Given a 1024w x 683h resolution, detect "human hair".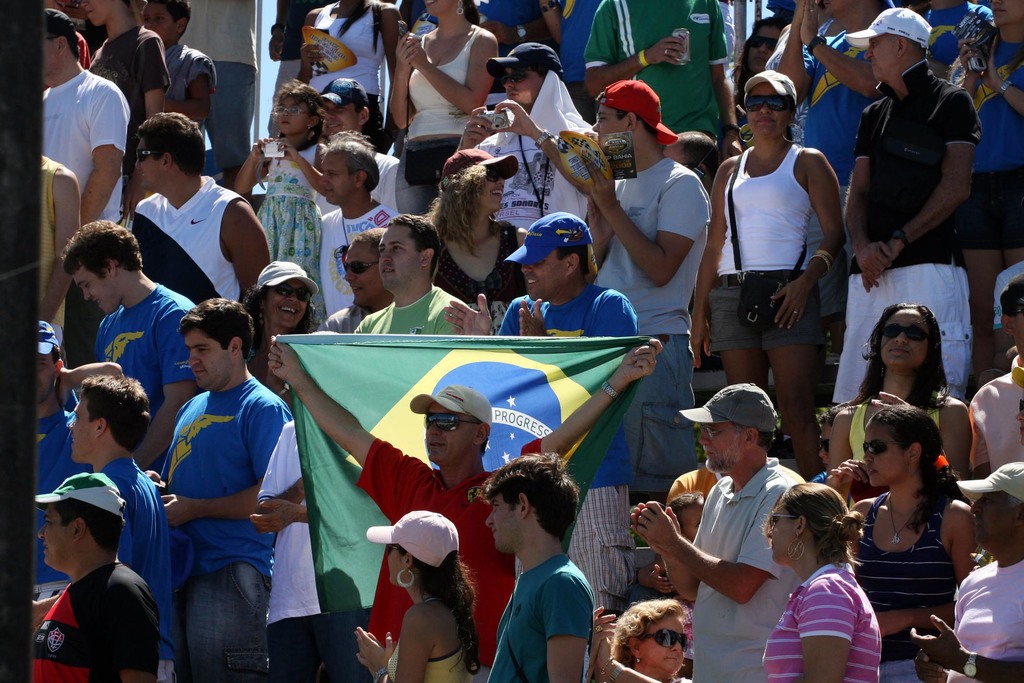
select_region(172, 294, 253, 363).
